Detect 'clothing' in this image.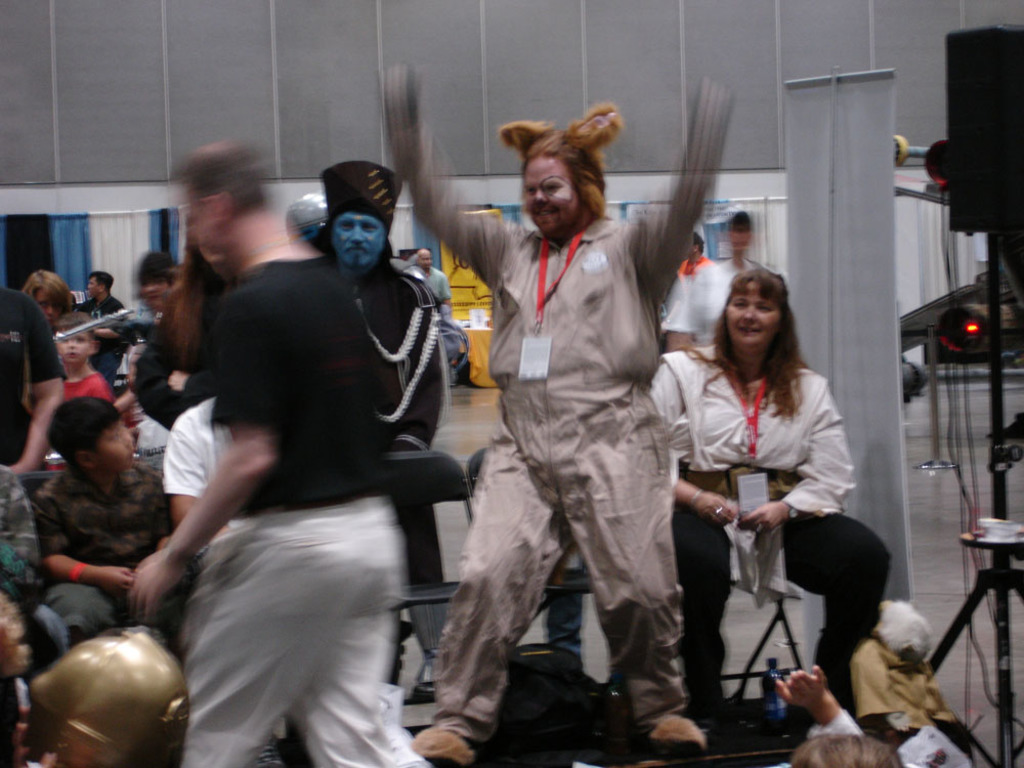
Detection: 162/399/258/496.
